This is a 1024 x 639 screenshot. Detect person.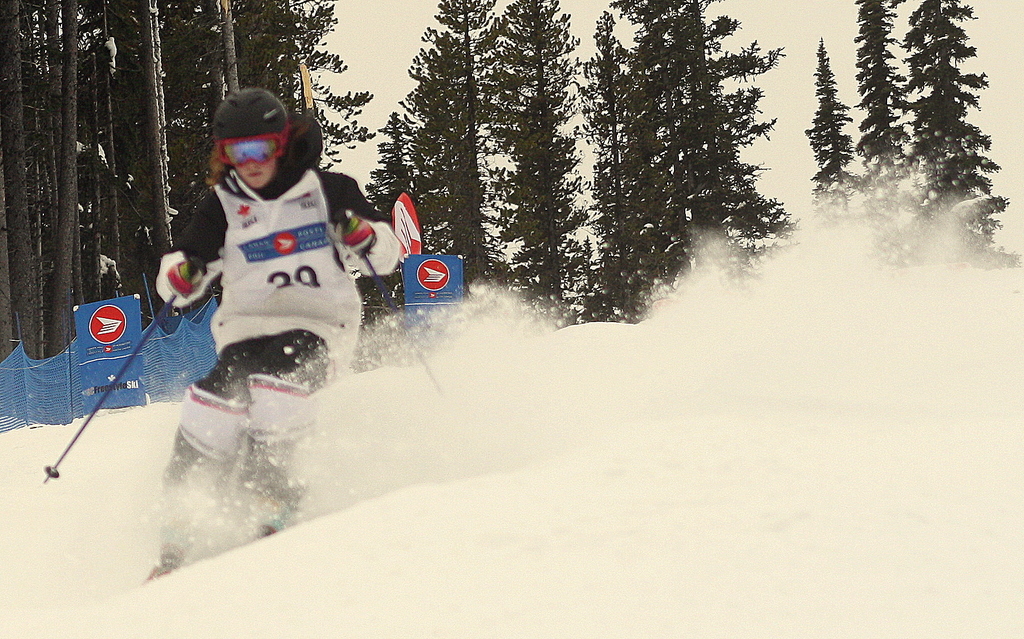
165/97/371/433.
